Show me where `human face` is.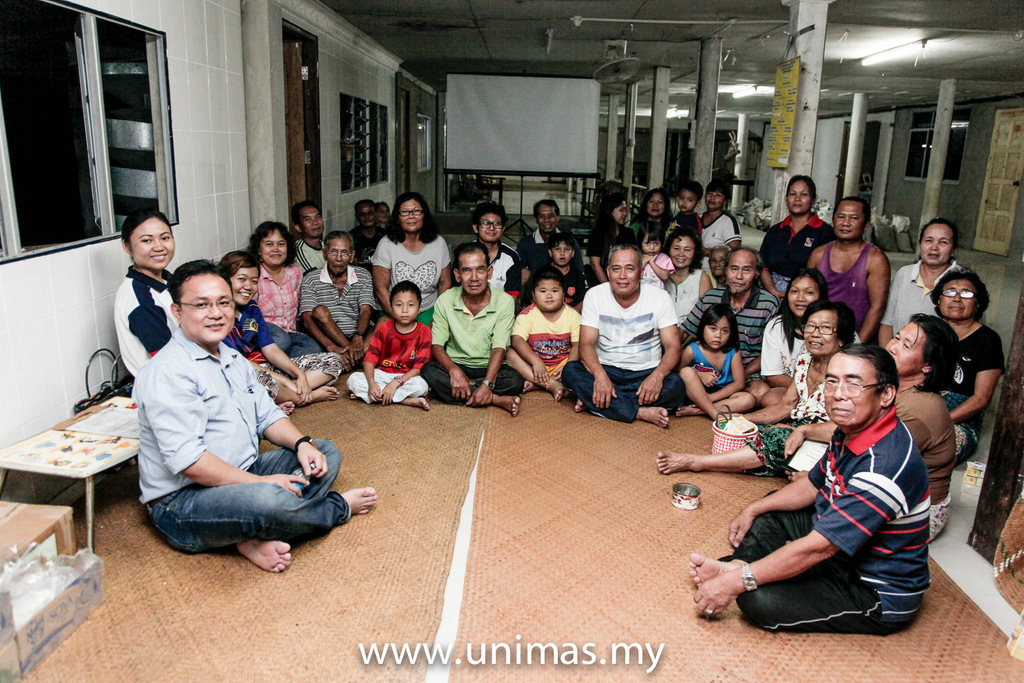
`human face` is at {"x1": 825, "y1": 353, "x2": 881, "y2": 424}.
